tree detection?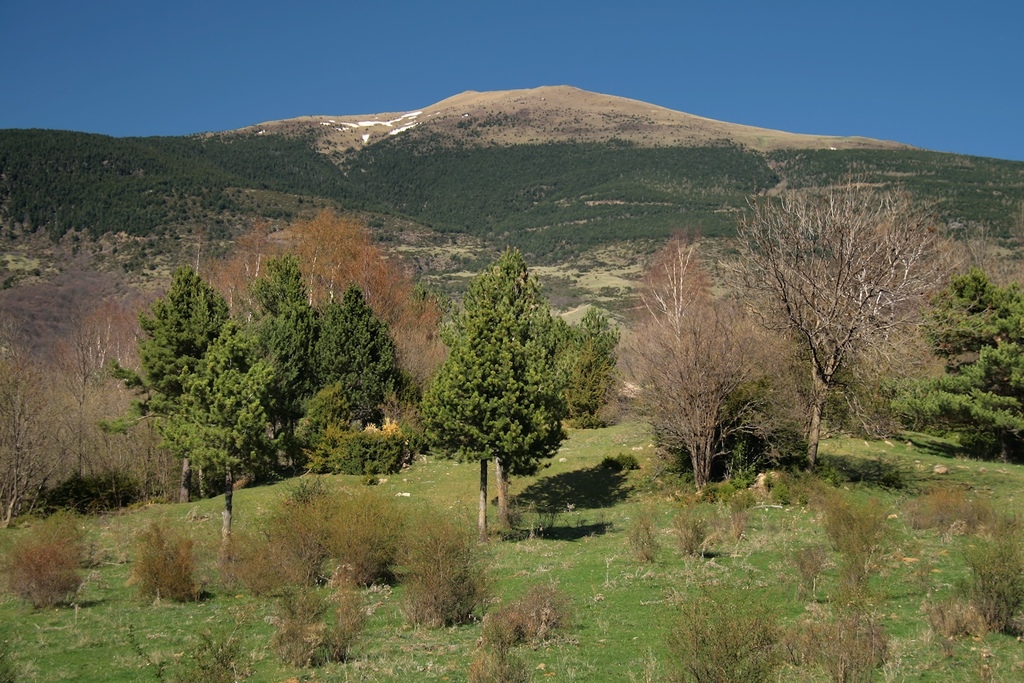
detection(955, 219, 1010, 281)
